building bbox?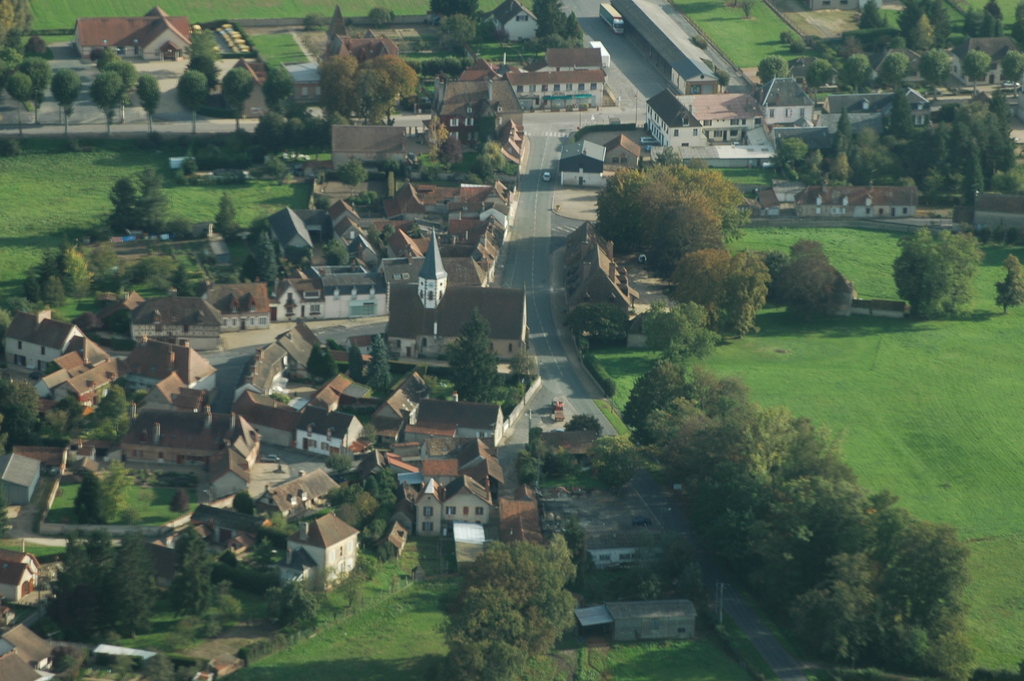
123/341/215/395
